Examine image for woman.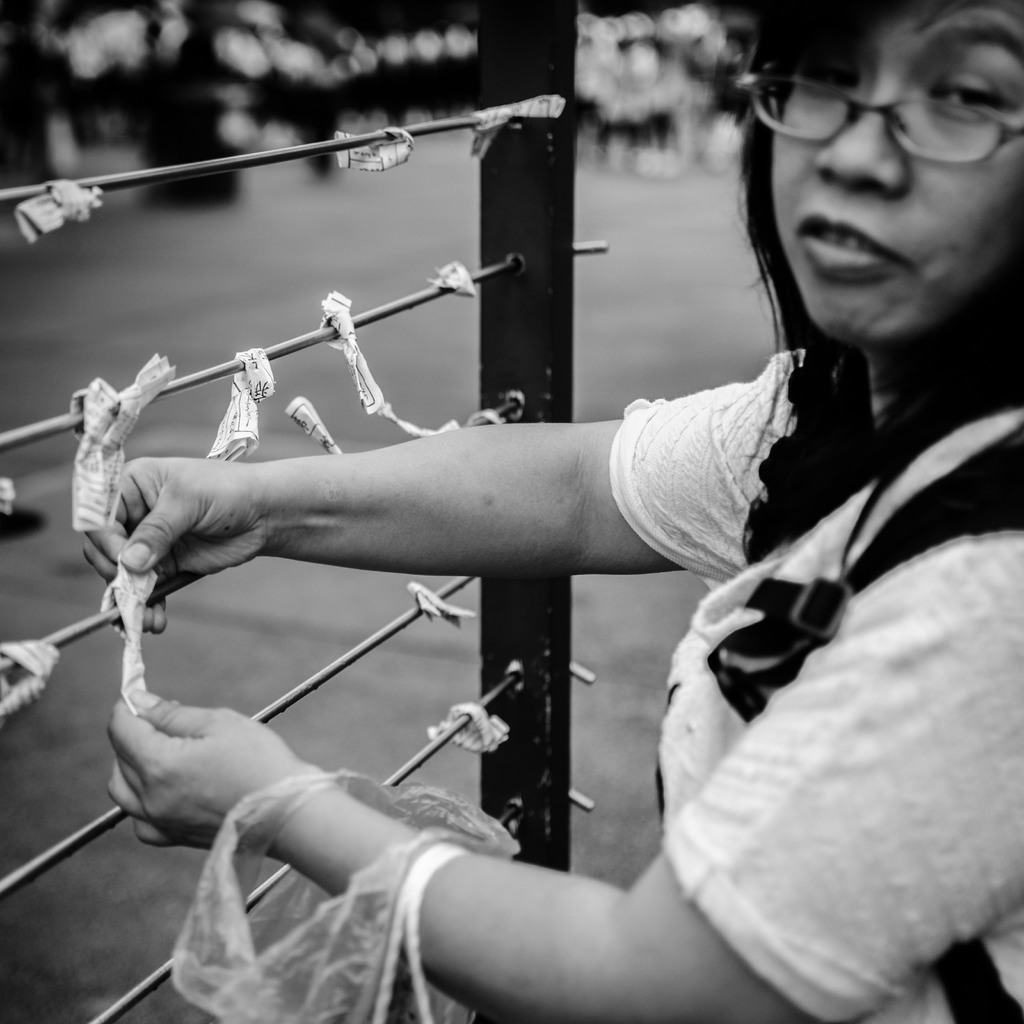
Examination result: rect(104, 97, 957, 1023).
